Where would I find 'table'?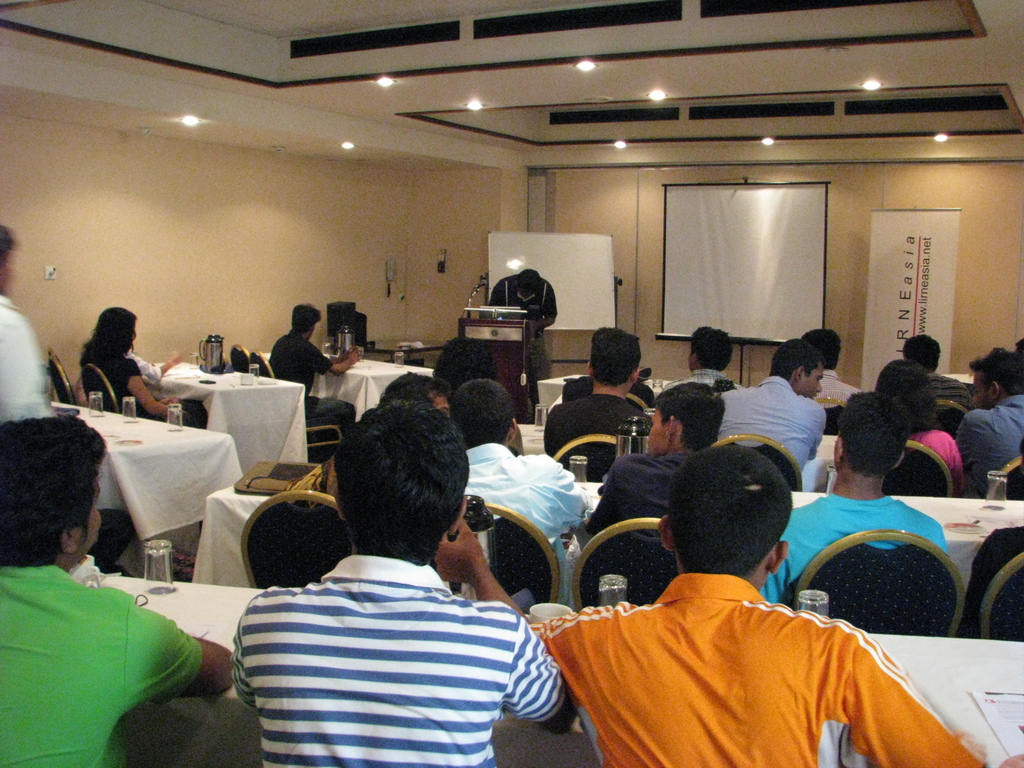
At x1=118, y1=365, x2=332, y2=483.
